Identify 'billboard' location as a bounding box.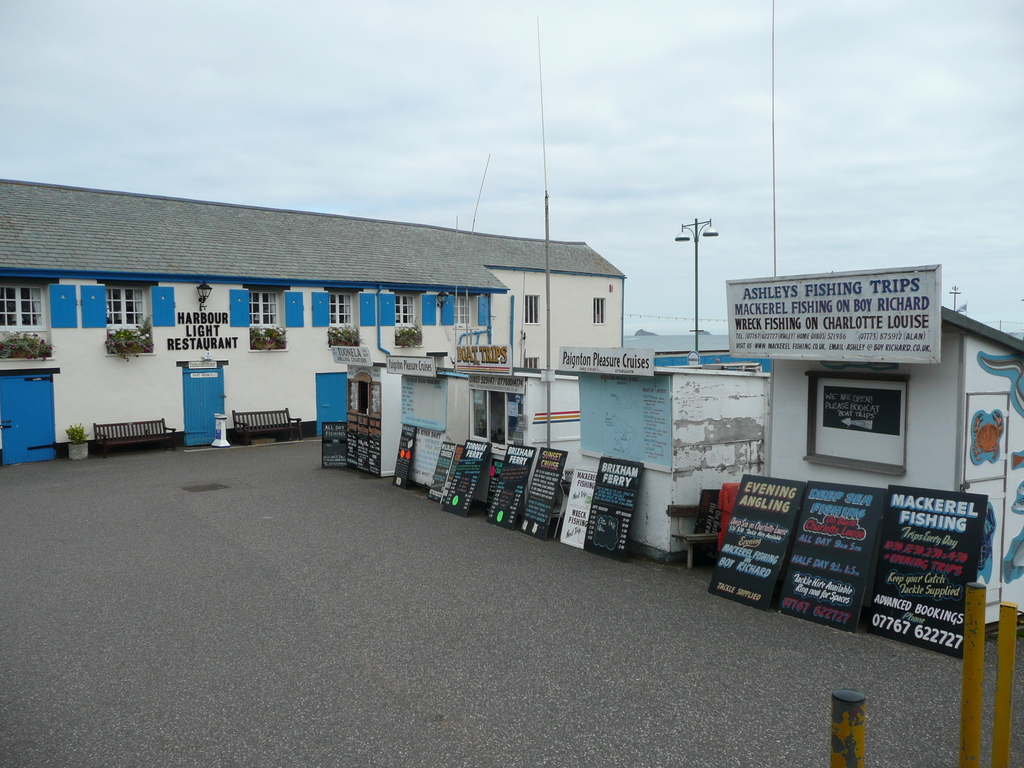
<bbox>527, 445, 560, 536</bbox>.
